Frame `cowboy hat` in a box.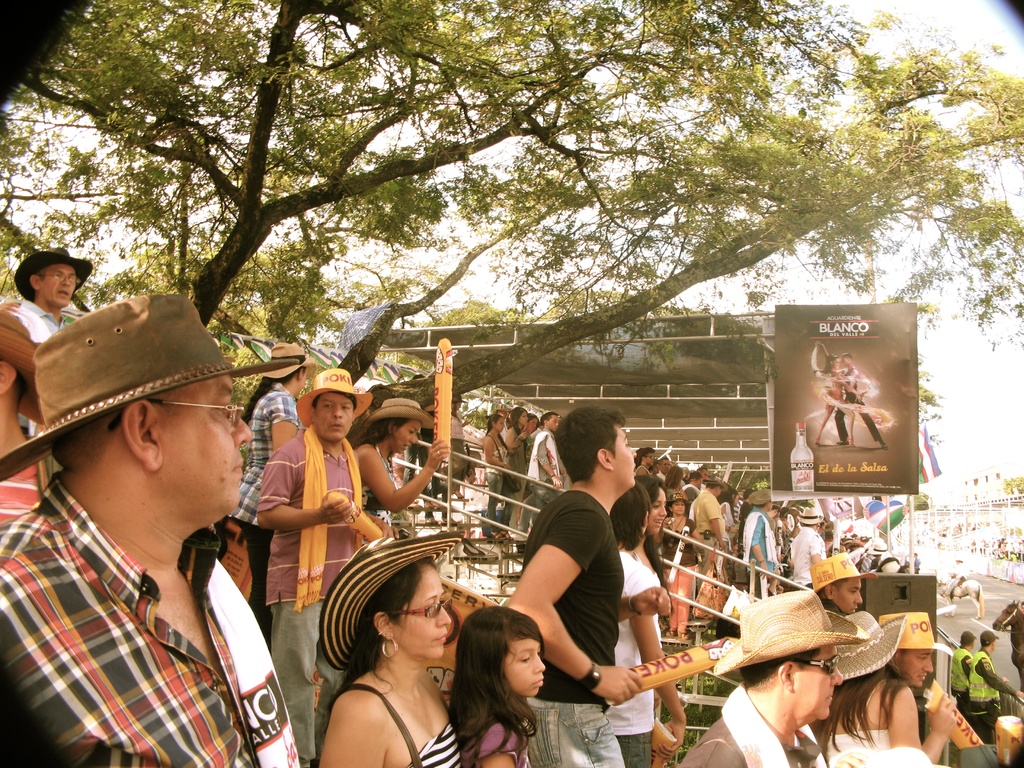
BBox(368, 397, 434, 429).
